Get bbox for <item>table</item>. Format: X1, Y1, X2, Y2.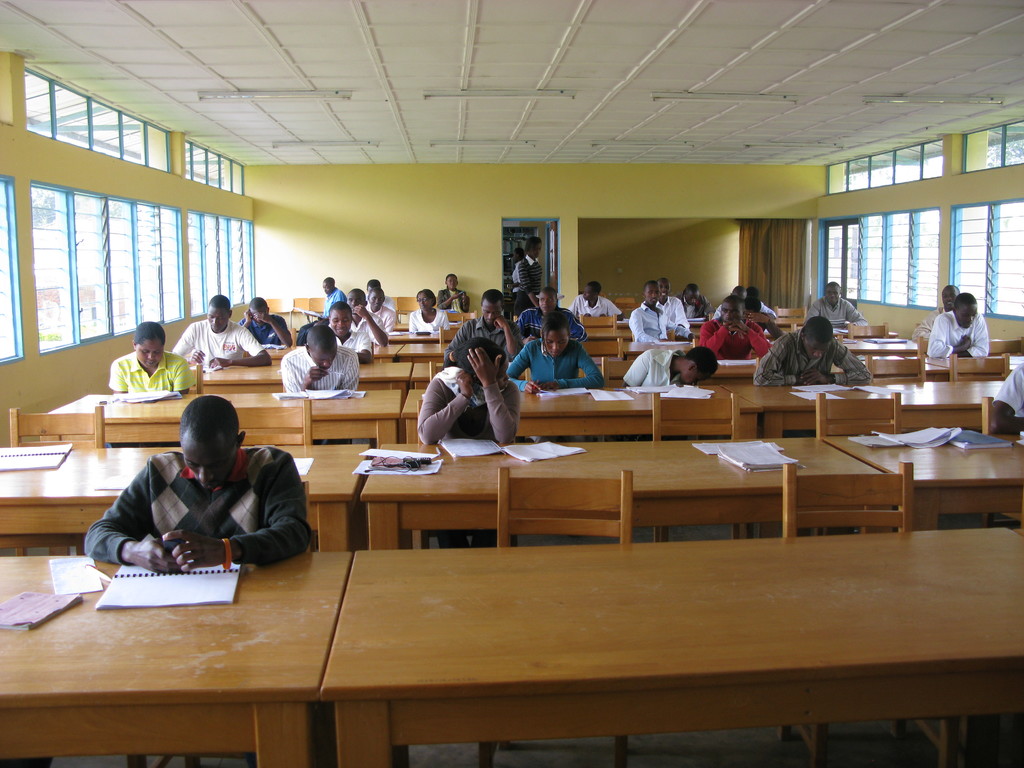
826, 430, 1023, 529.
